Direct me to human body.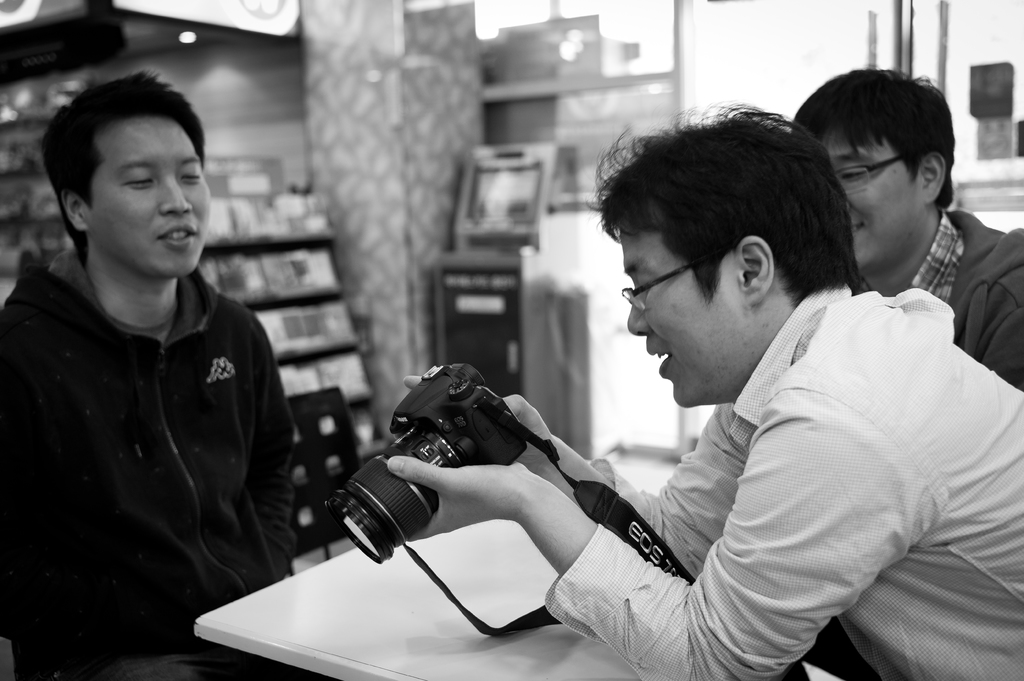
Direction: (403,142,986,672).
